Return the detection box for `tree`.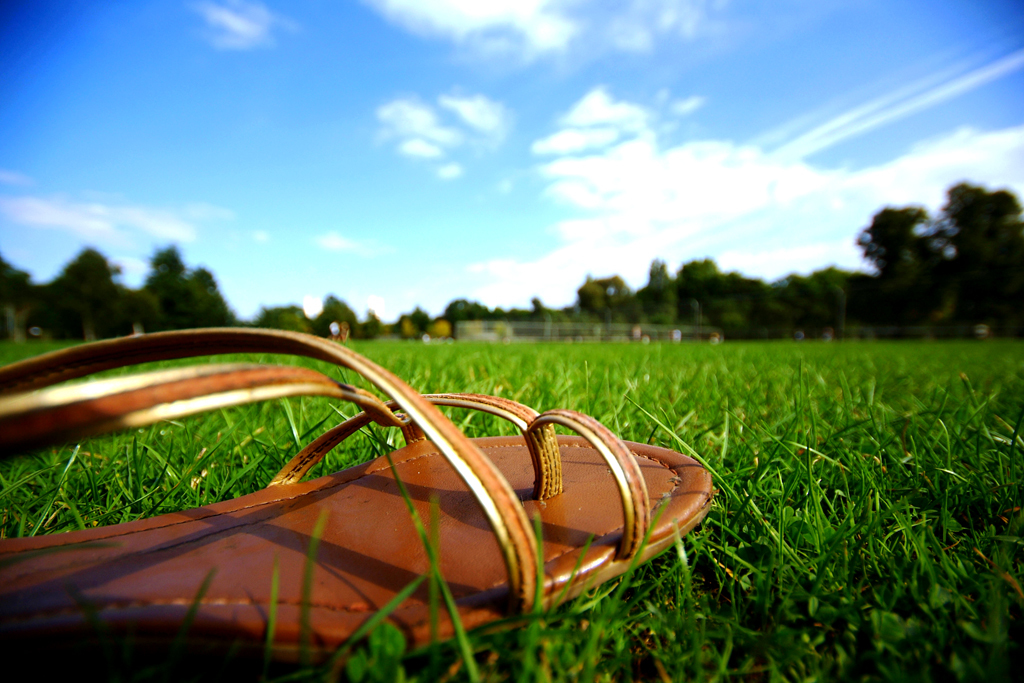
[130, 286, 159, 331].
